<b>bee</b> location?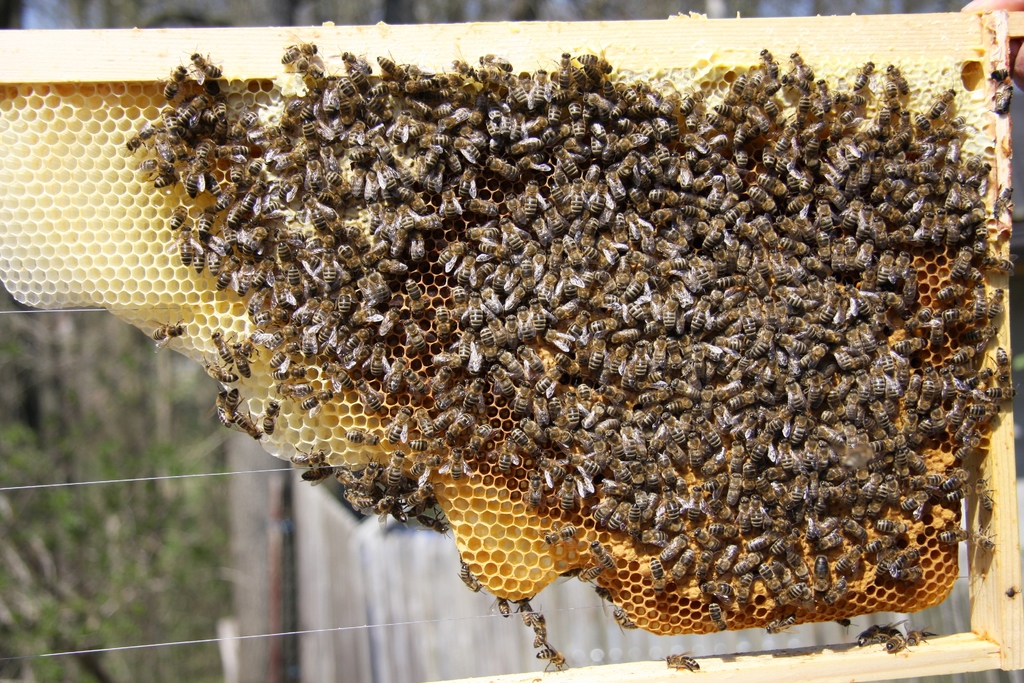
{"x1": 817, "y1": 183, "x2": 847, "y2": 211}
